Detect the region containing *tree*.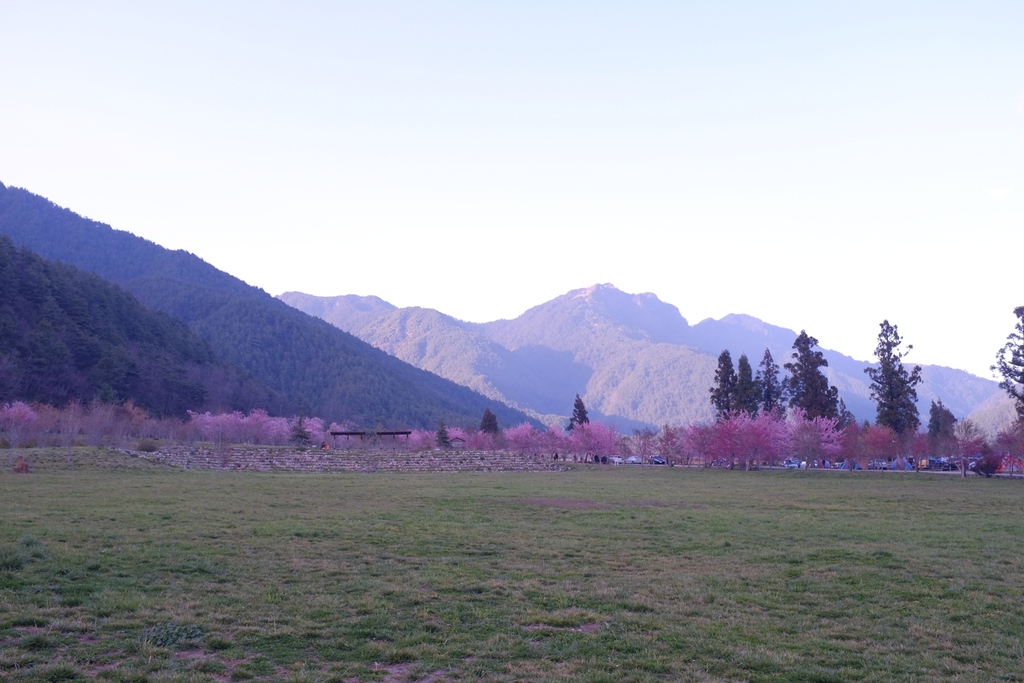
[x1=952, y1=415, x2=991, y2=477].
